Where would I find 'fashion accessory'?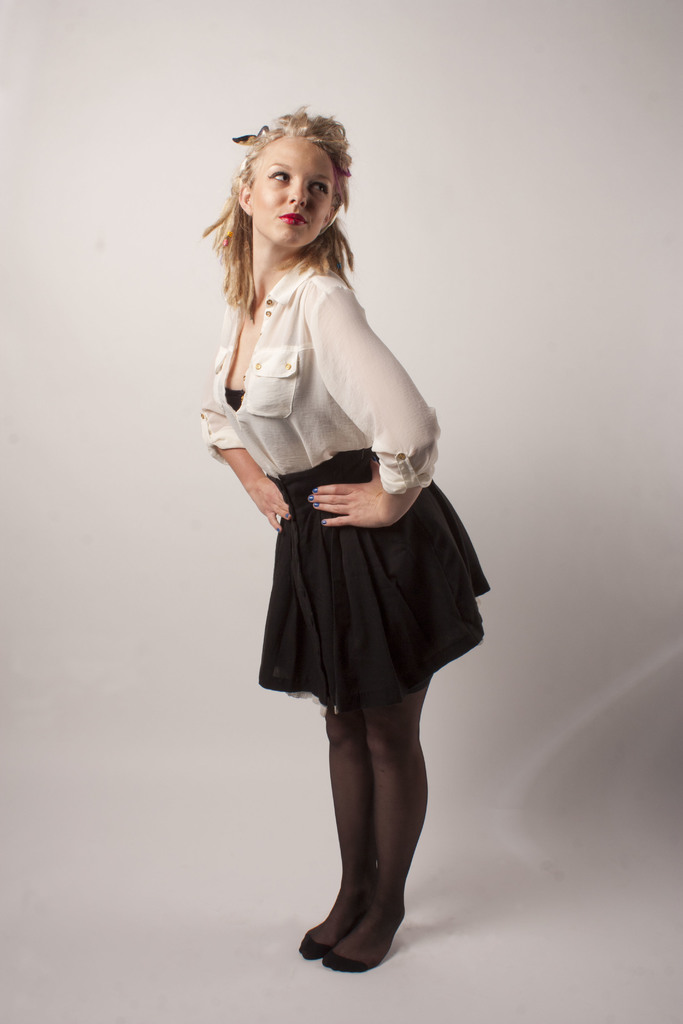
At detection(313, 488, 317, 492).
